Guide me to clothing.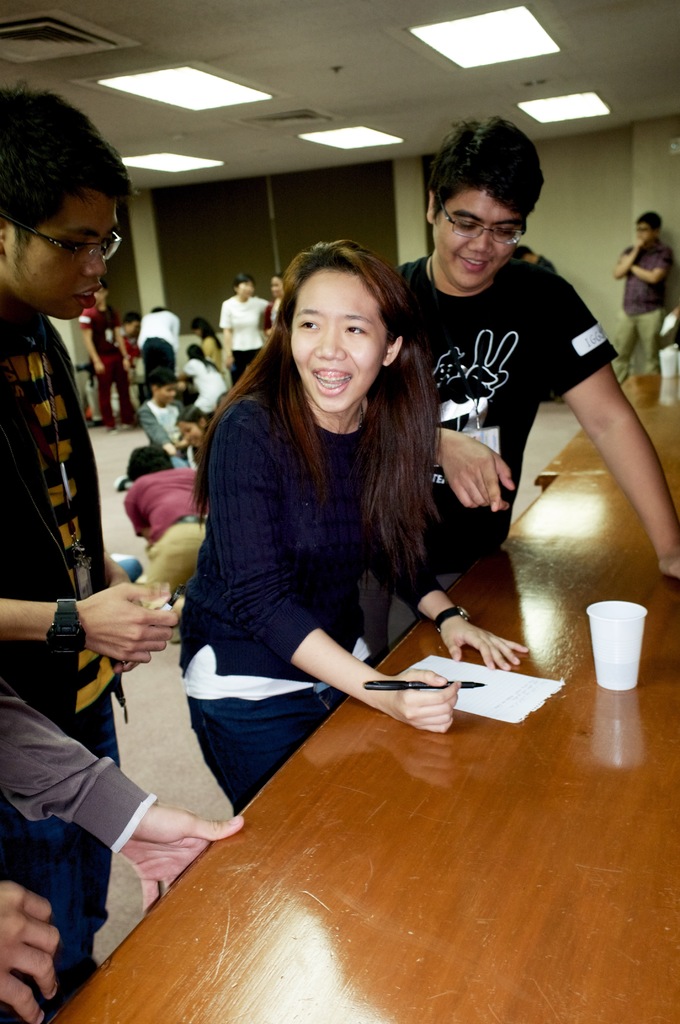
Guidance: [79, 301, 134, 435].
